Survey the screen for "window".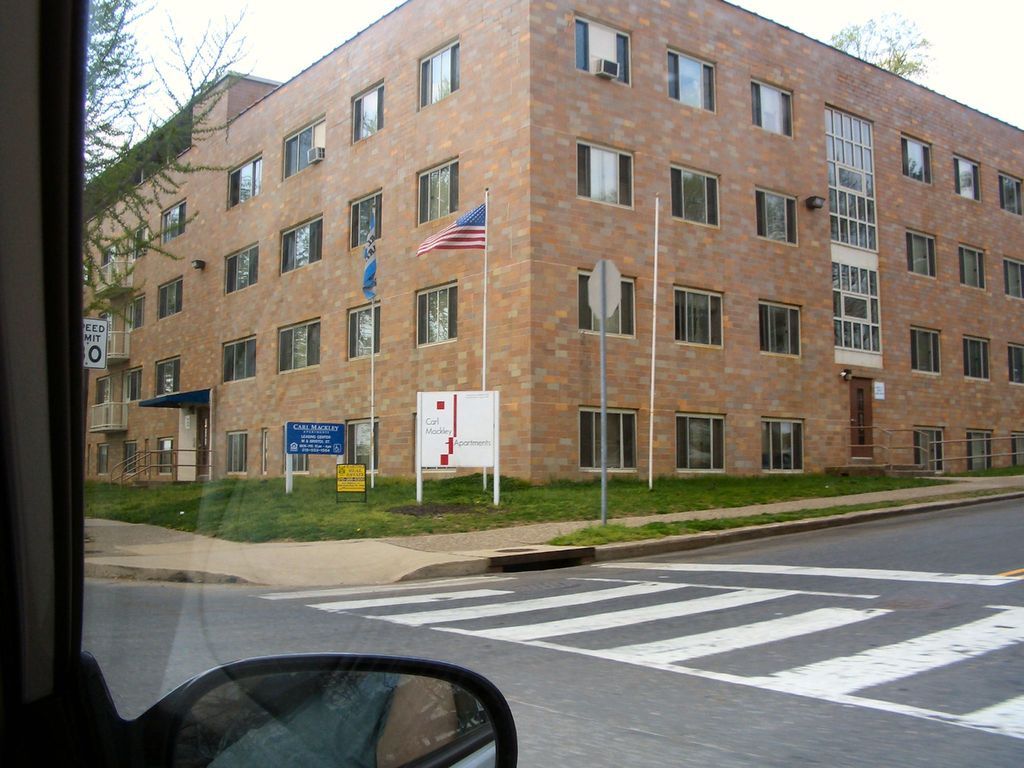
Survey found: 93,443,107,472.
